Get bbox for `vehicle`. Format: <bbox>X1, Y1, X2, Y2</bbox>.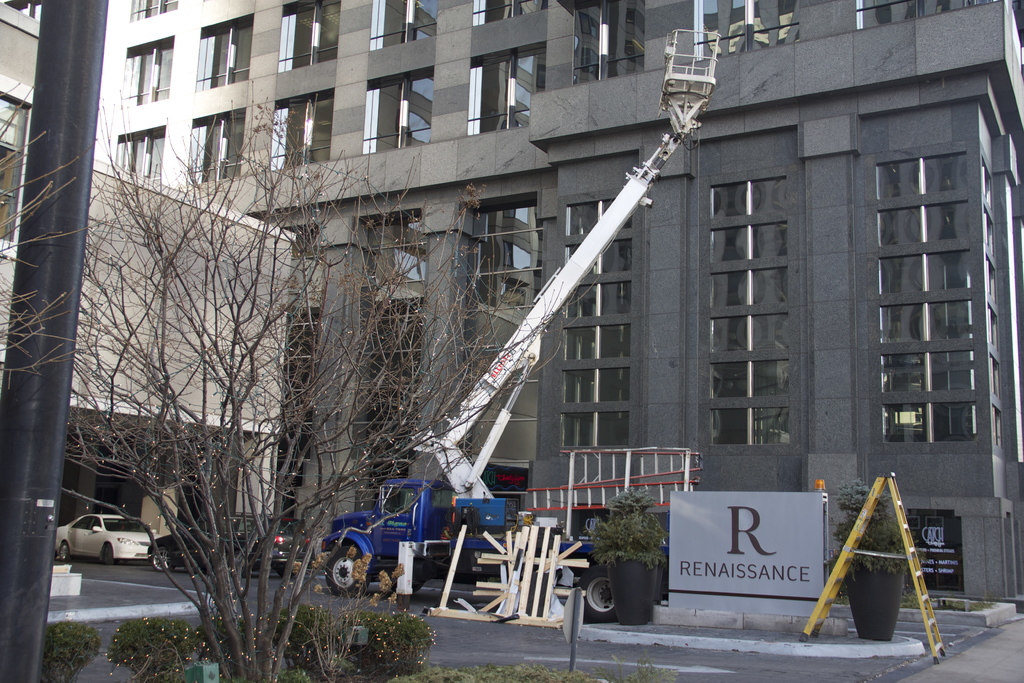
<bbox>316, 28, 724, 628</bbox>.
